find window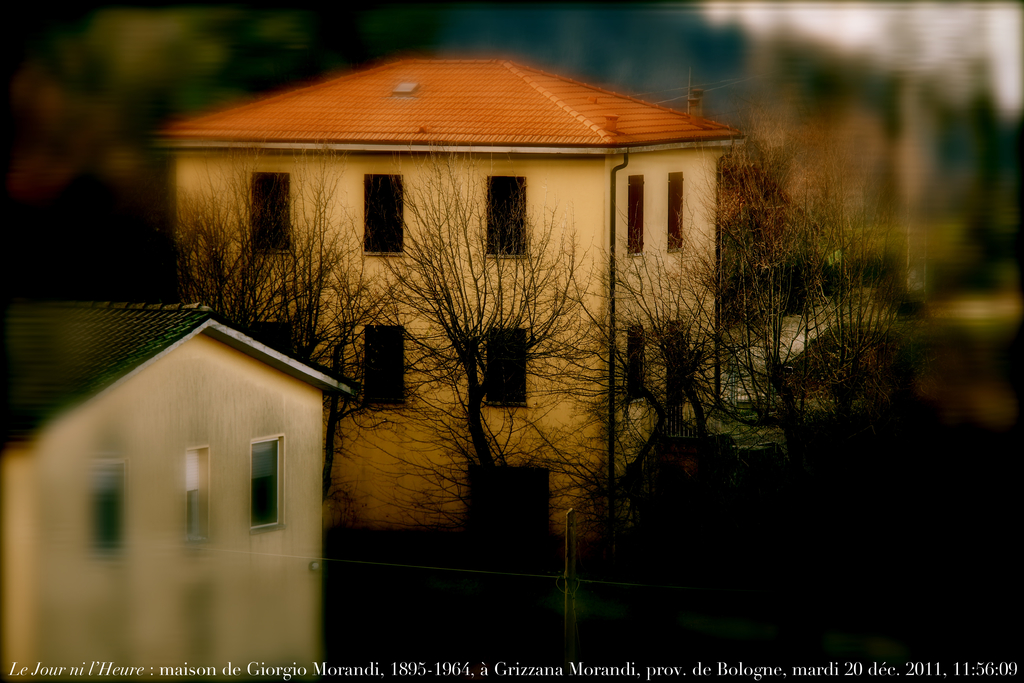
[x1=188, y1=443, x2=232, y2=541]
